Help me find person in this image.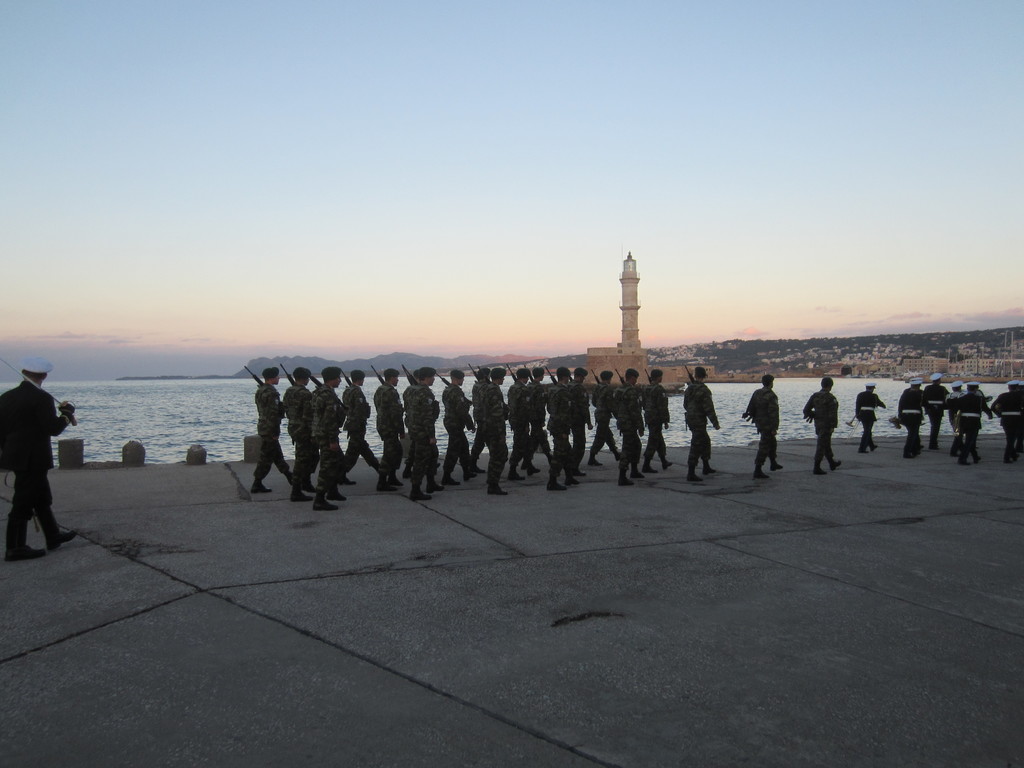
Found it: 746:367:785:483.
